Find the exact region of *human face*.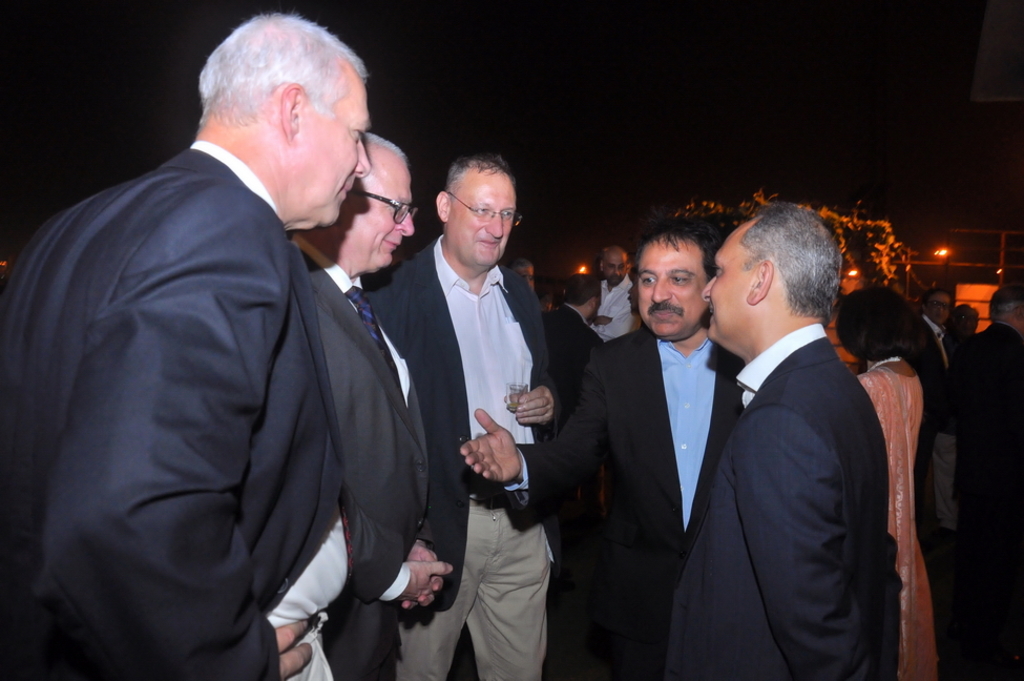
Exact region: (927, 292, 952, 322).
